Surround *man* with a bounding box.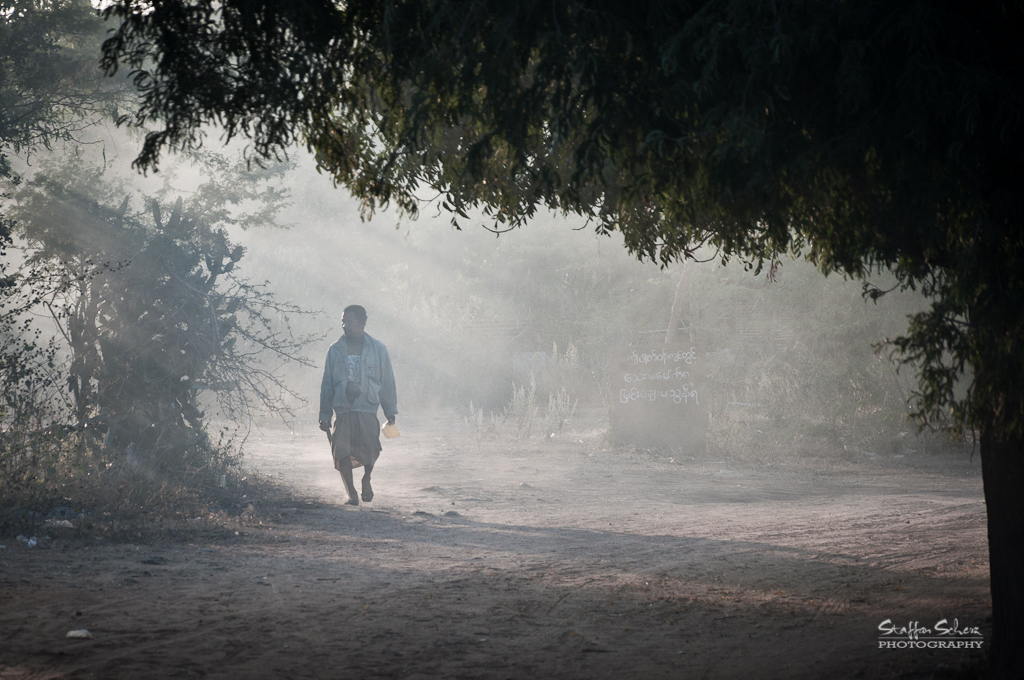
<bbox>317, 312, 397, 508</bbox>.
